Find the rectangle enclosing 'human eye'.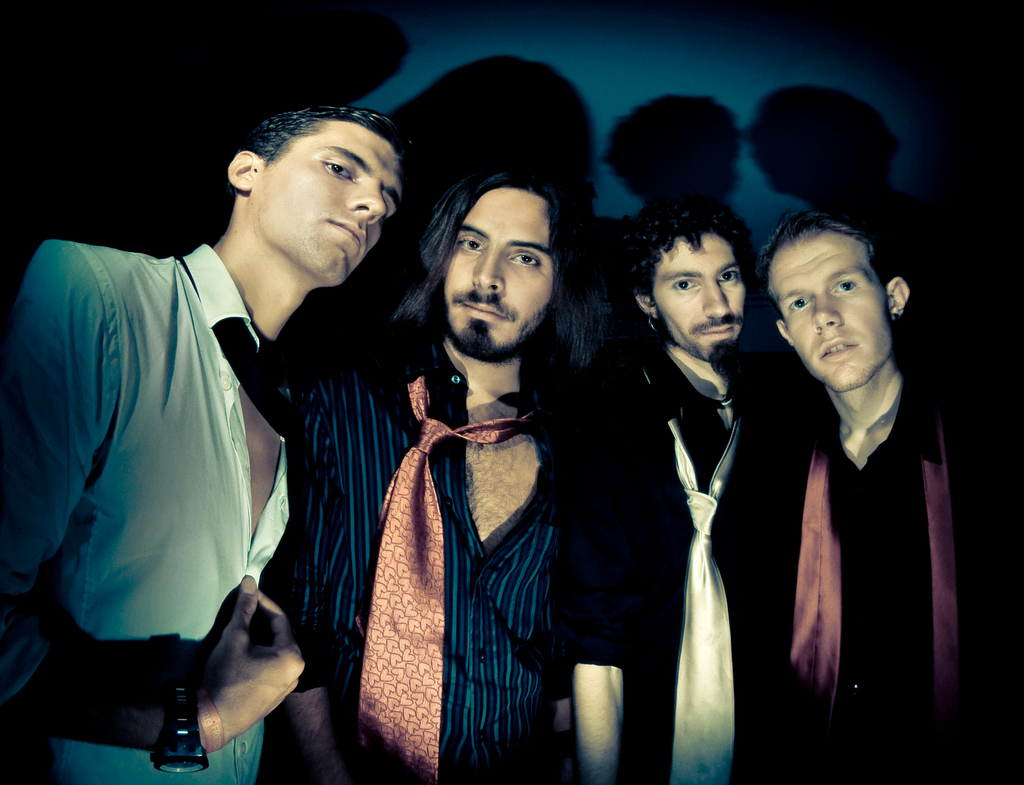
x1=508, y1=247, x2=543, y2=269.
